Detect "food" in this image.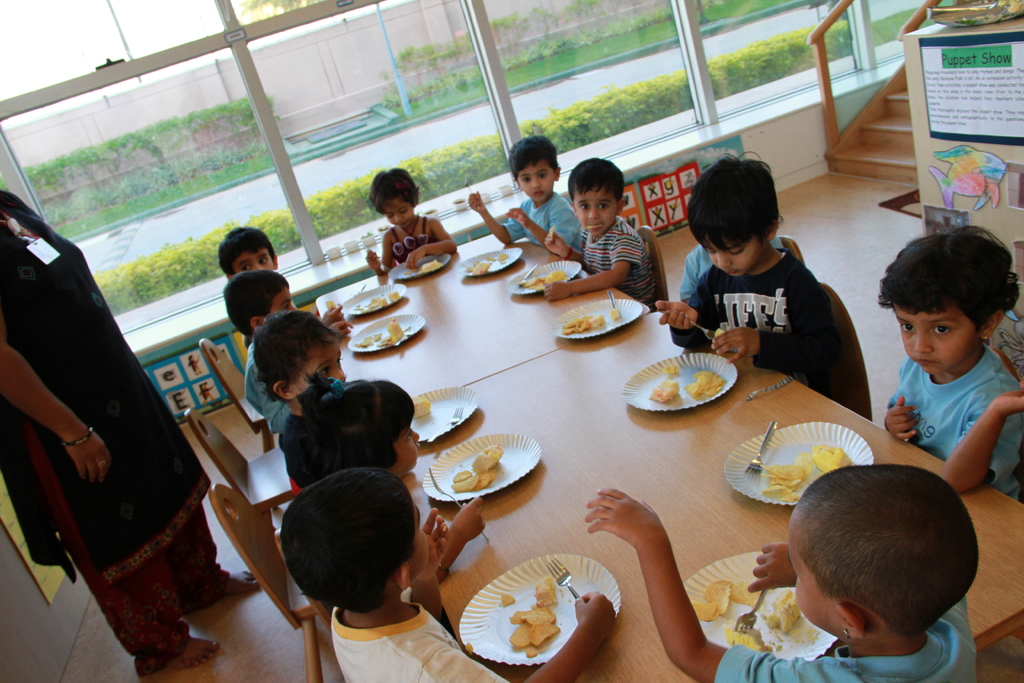
Detection: crop(559, 309, 618, 340).
